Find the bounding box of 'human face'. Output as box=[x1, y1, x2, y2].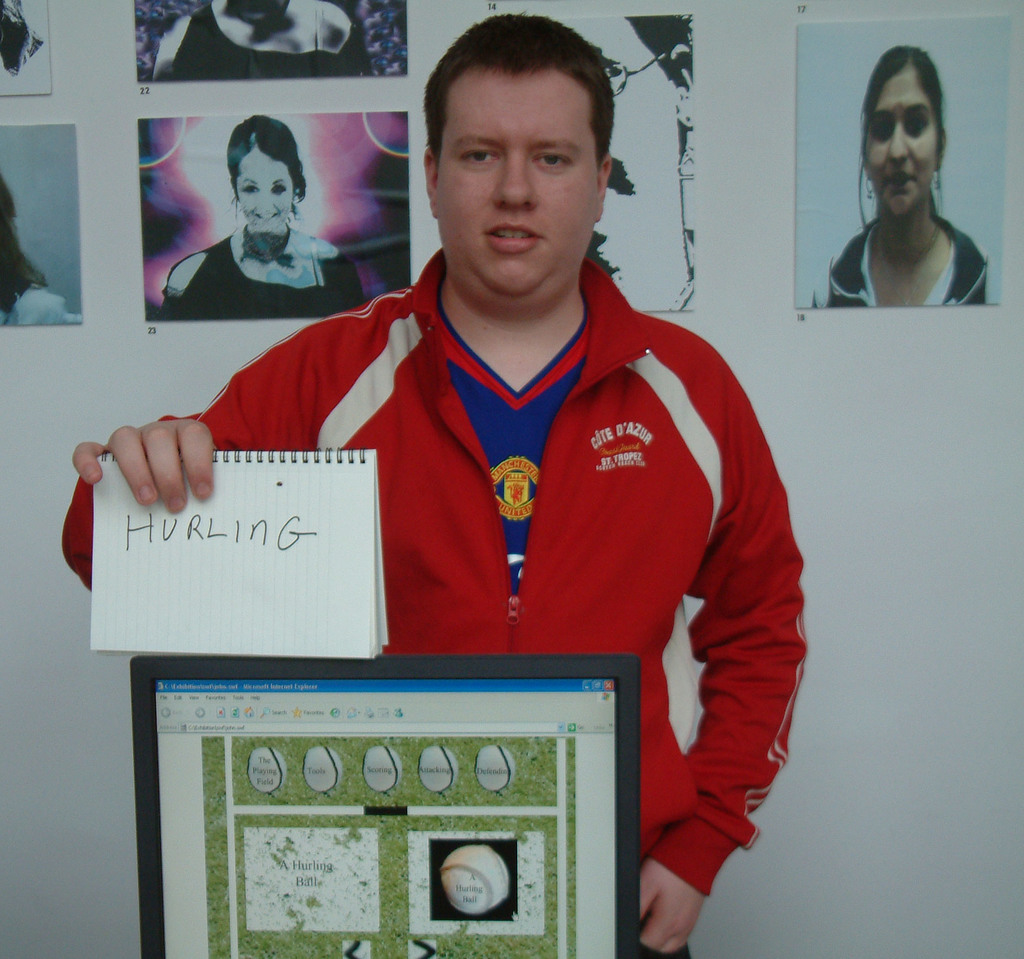
box=[862, 72, 938, 214].
